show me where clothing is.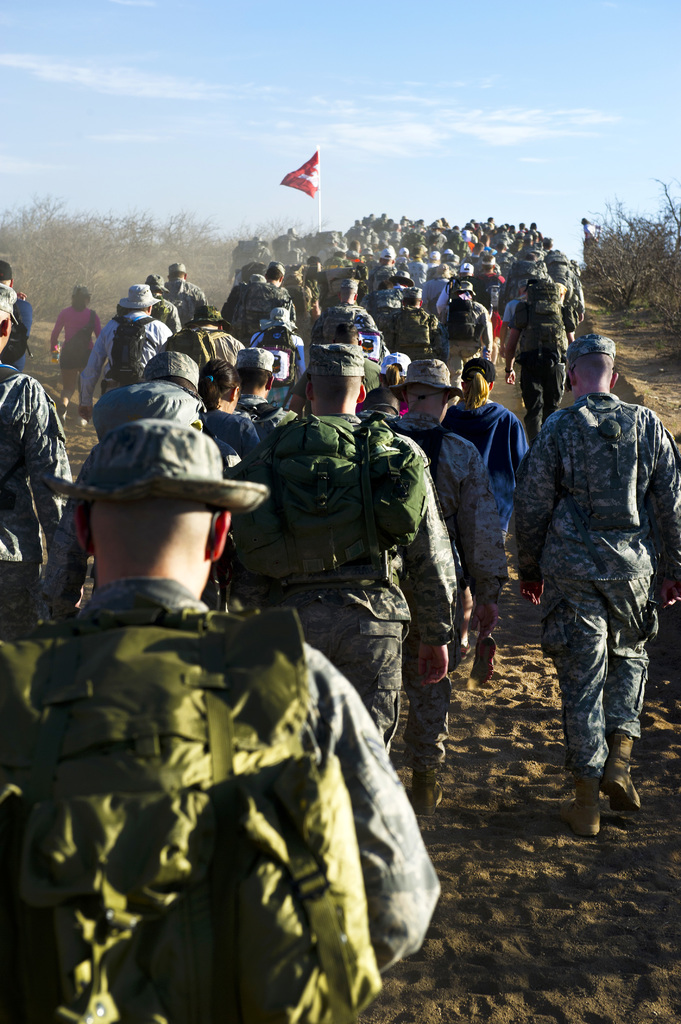
clothing is at BBox(236, 282, 296, 329).
